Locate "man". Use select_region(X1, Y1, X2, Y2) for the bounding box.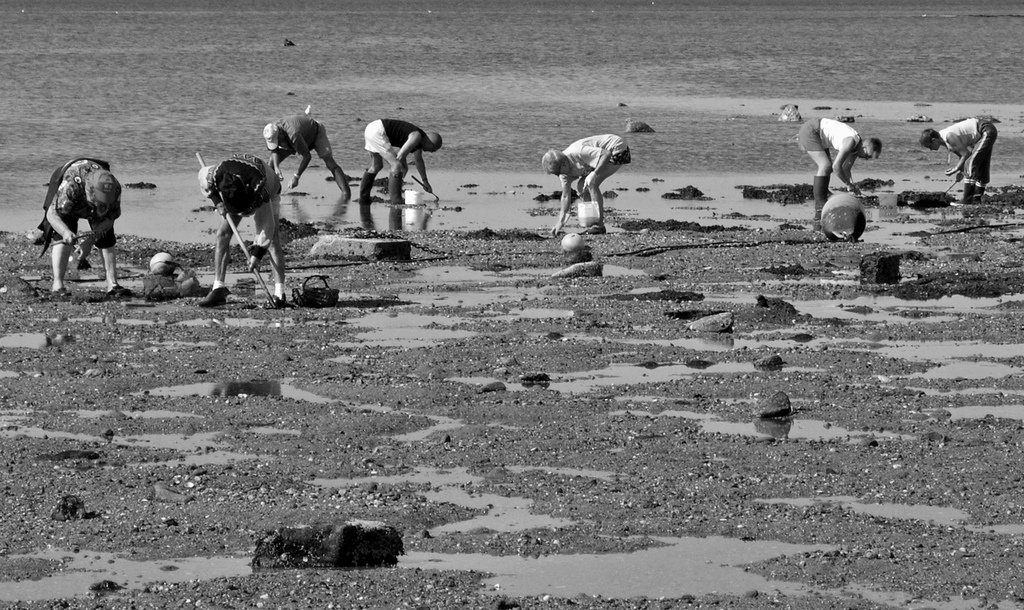
select_region(790, 113, 882, 222).
